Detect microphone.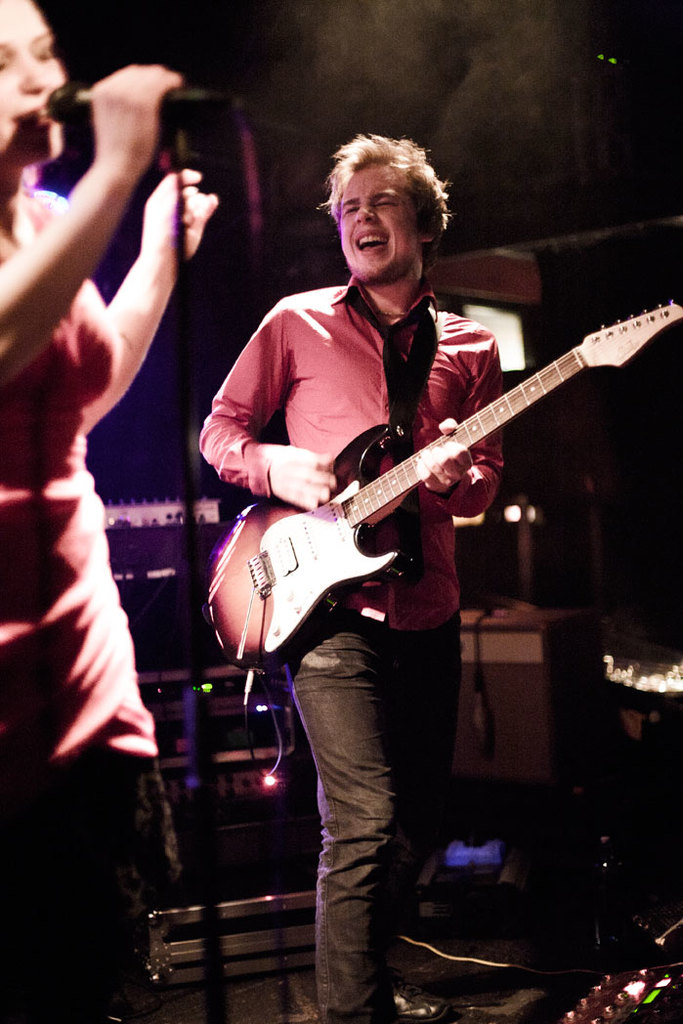
Detected at [38, 78, 239, 125].
